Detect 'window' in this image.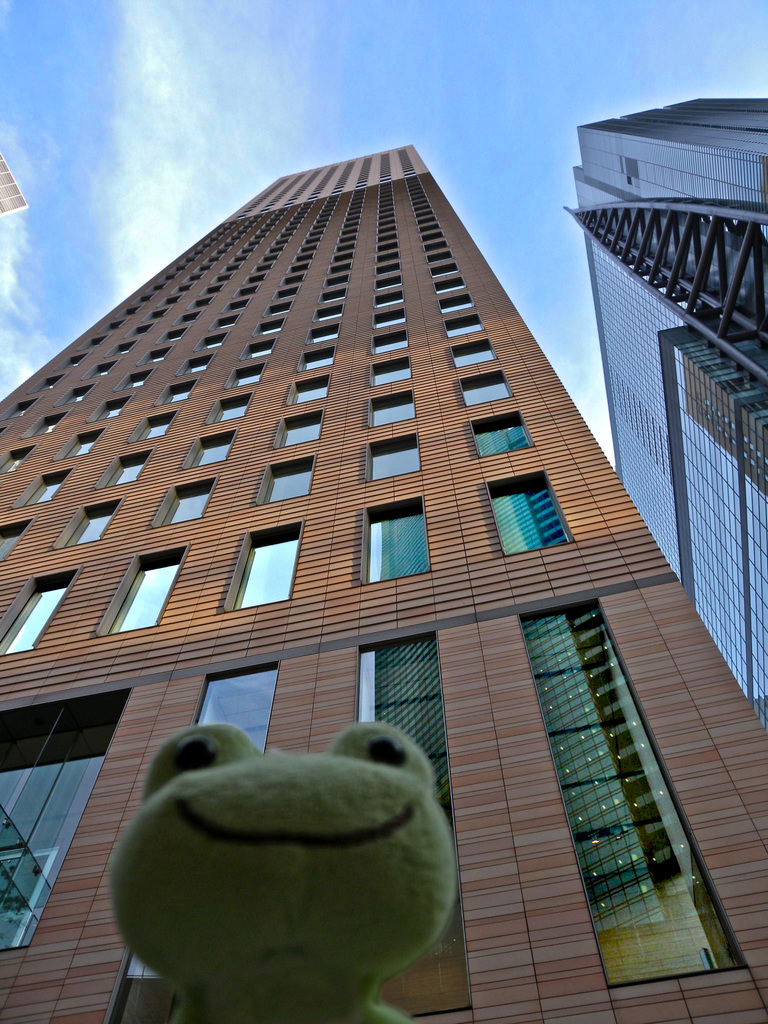
Detection: (0,578,81,658).
